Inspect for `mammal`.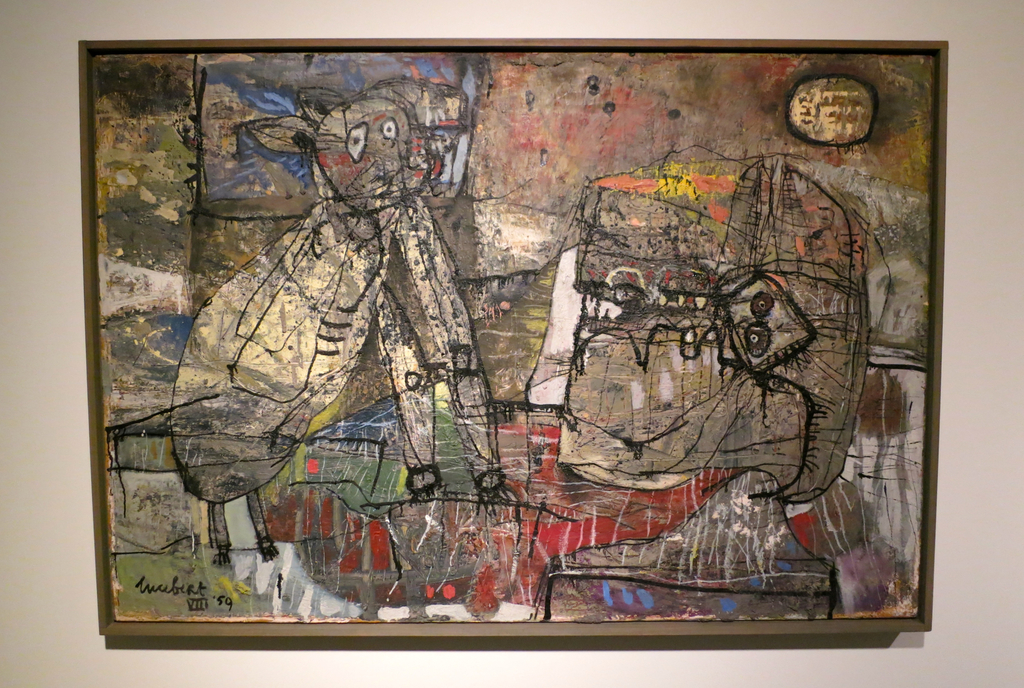
Inspection: [x1=148, y1=97, x2=490, y2=520].
